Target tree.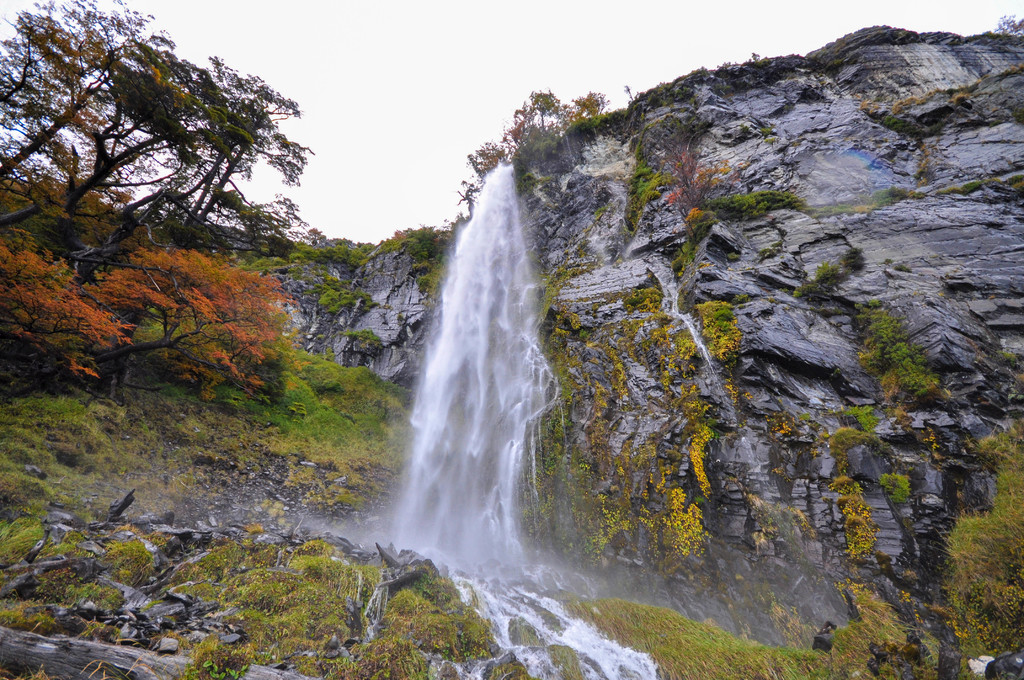
Target region: x1=25 y1=35 x2=291 y2=275.
